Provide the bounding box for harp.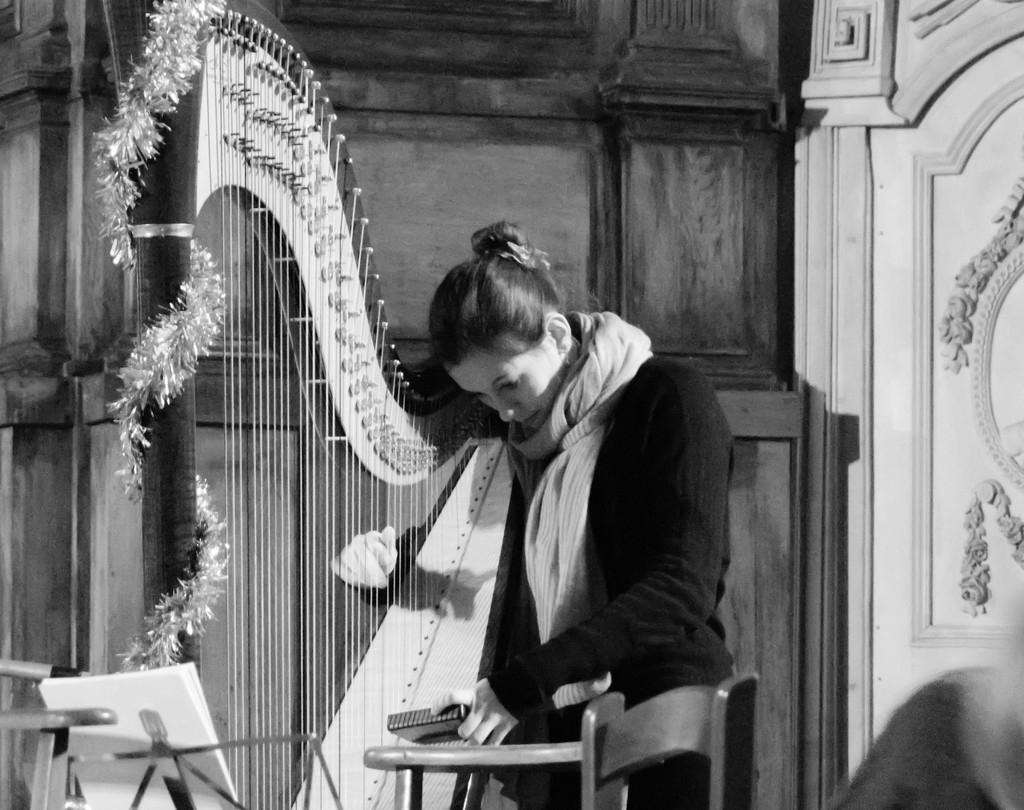
locate(111, 3, 529, 809).
